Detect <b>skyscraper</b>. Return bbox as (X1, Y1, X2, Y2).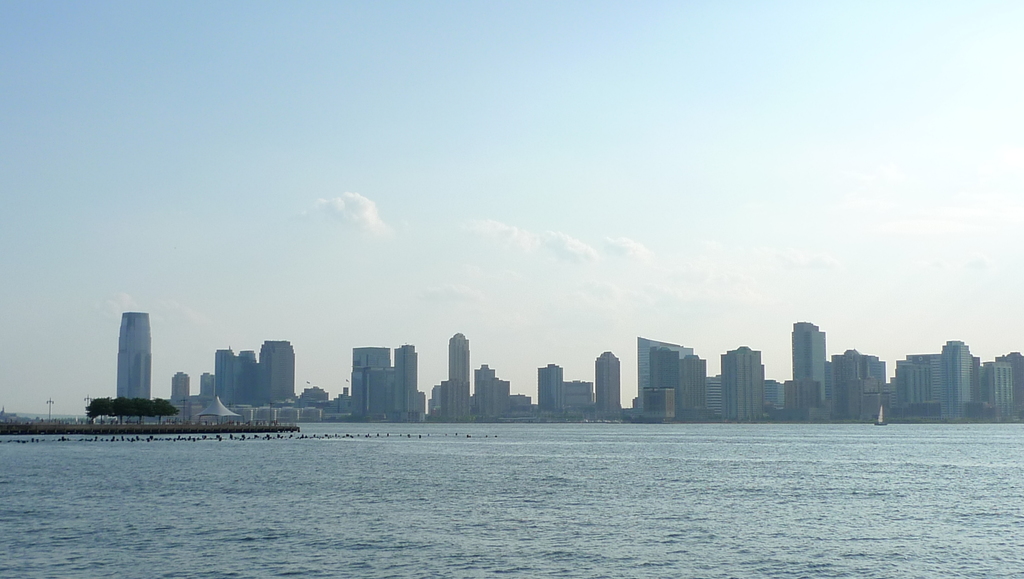
(653, 342, 683, 418).
